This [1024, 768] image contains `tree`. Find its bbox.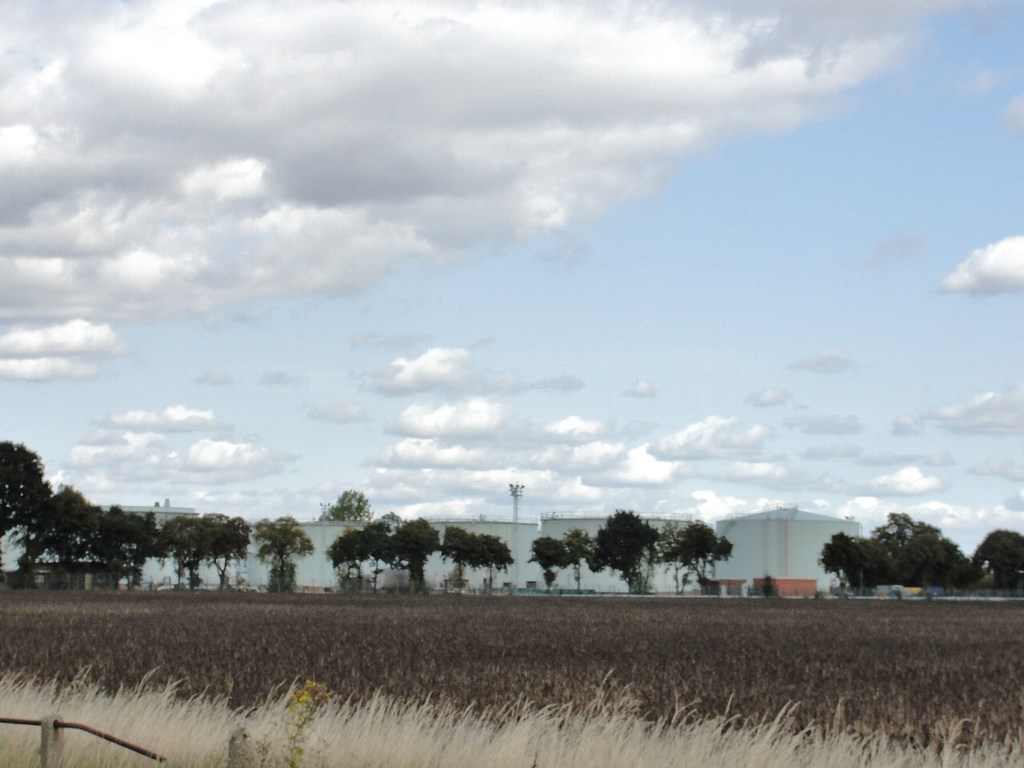
box(889, 495, 981, 591).
